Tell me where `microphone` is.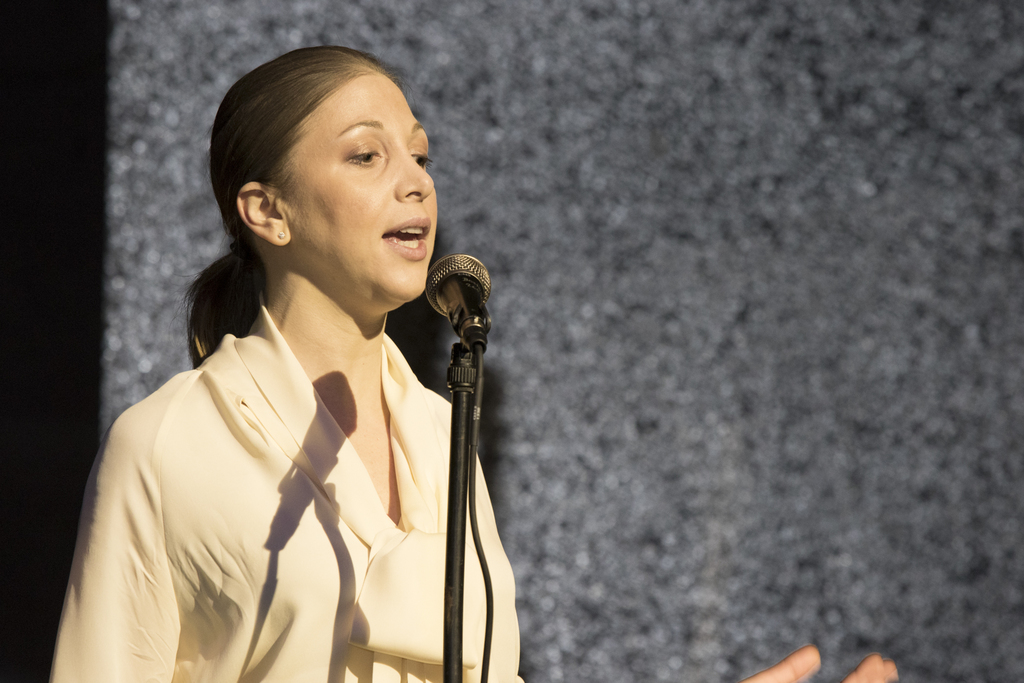
`microphone` is at box(416, 248, 480, 352).
